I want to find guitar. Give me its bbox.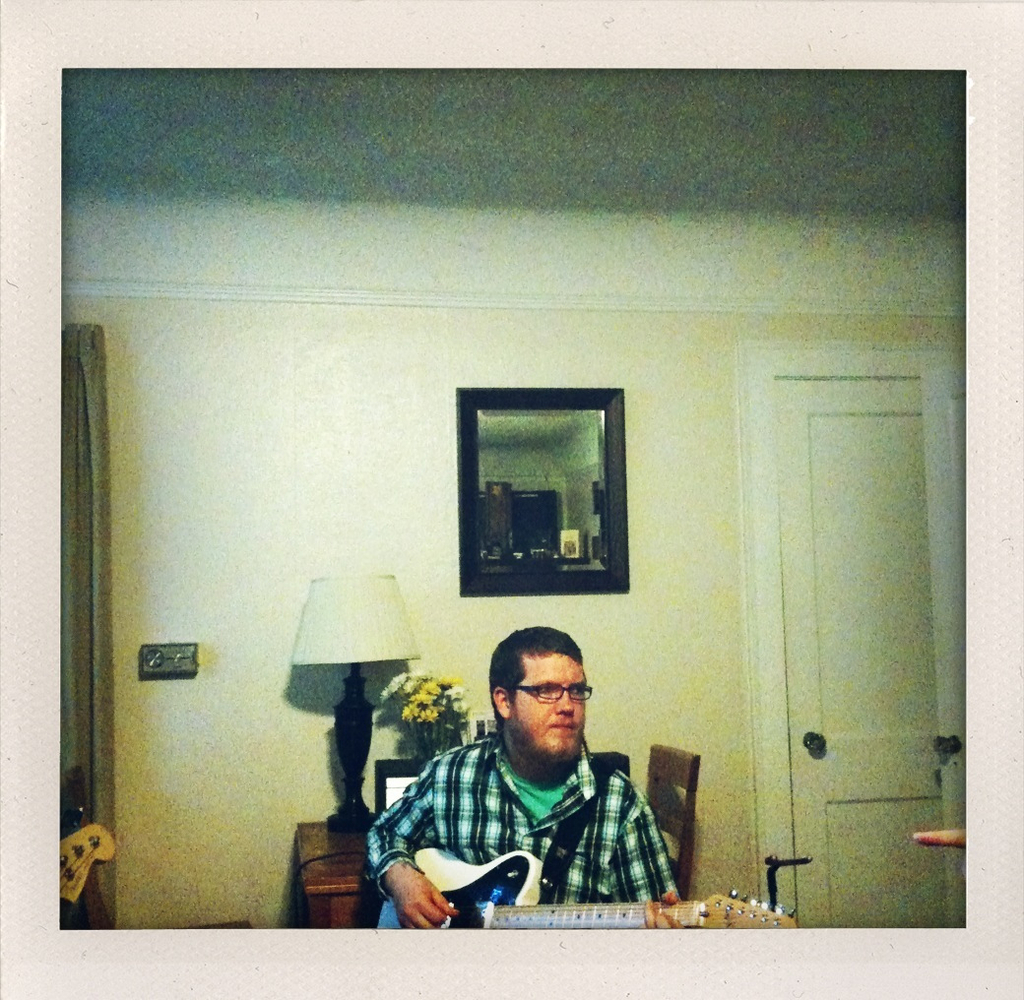
(383,843,787,933).
